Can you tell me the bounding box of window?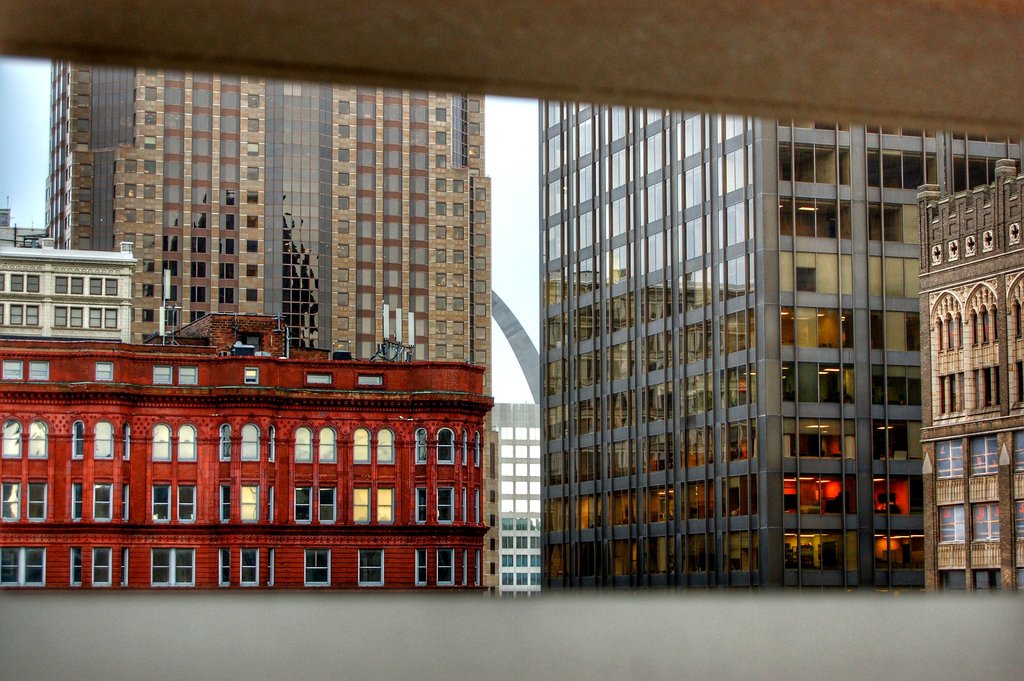
972, 566, 997, 589.
